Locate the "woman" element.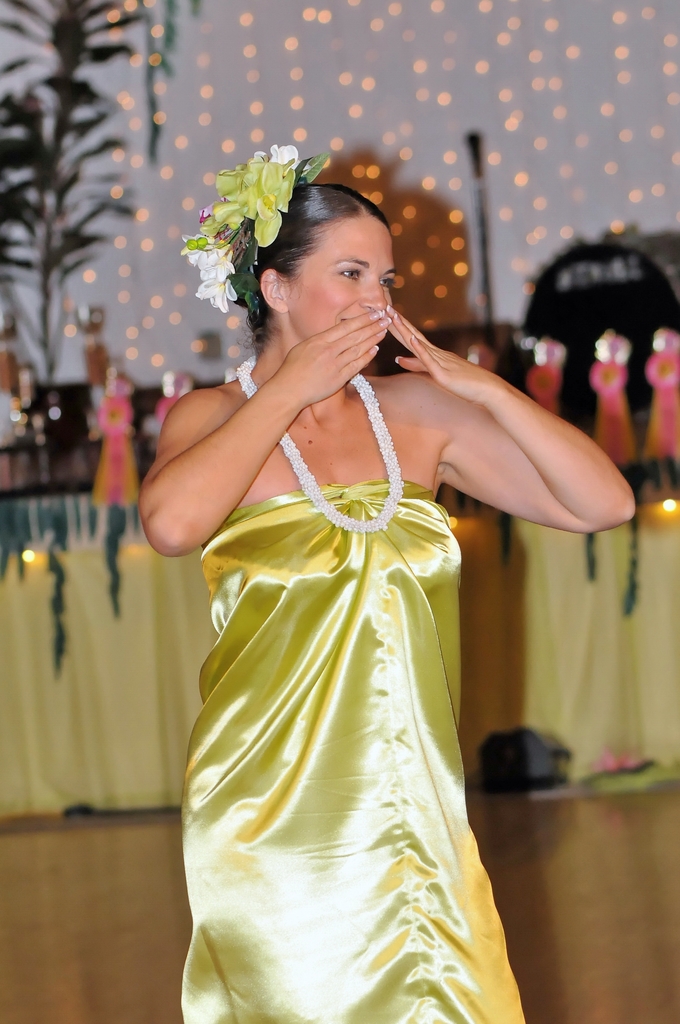
Element bbox: (109,140,601,995).
